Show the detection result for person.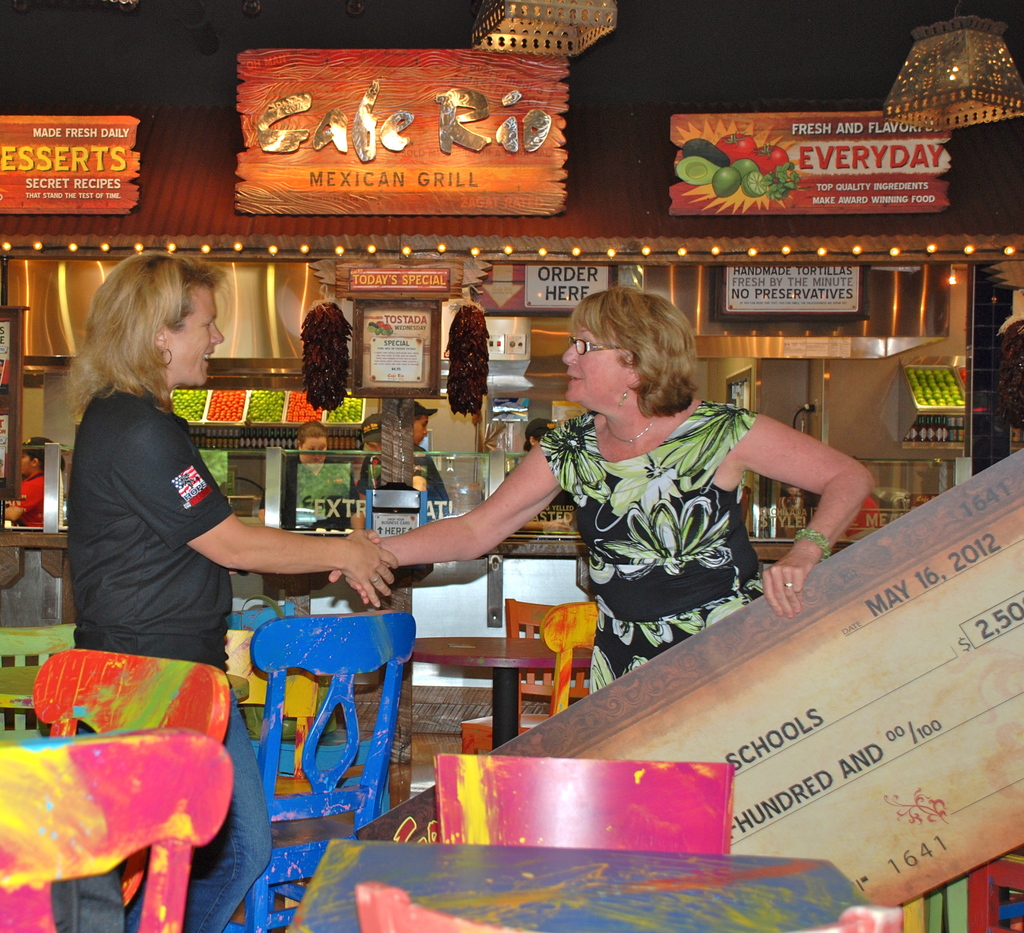
<region>323, 287, 869, 703</region>.
